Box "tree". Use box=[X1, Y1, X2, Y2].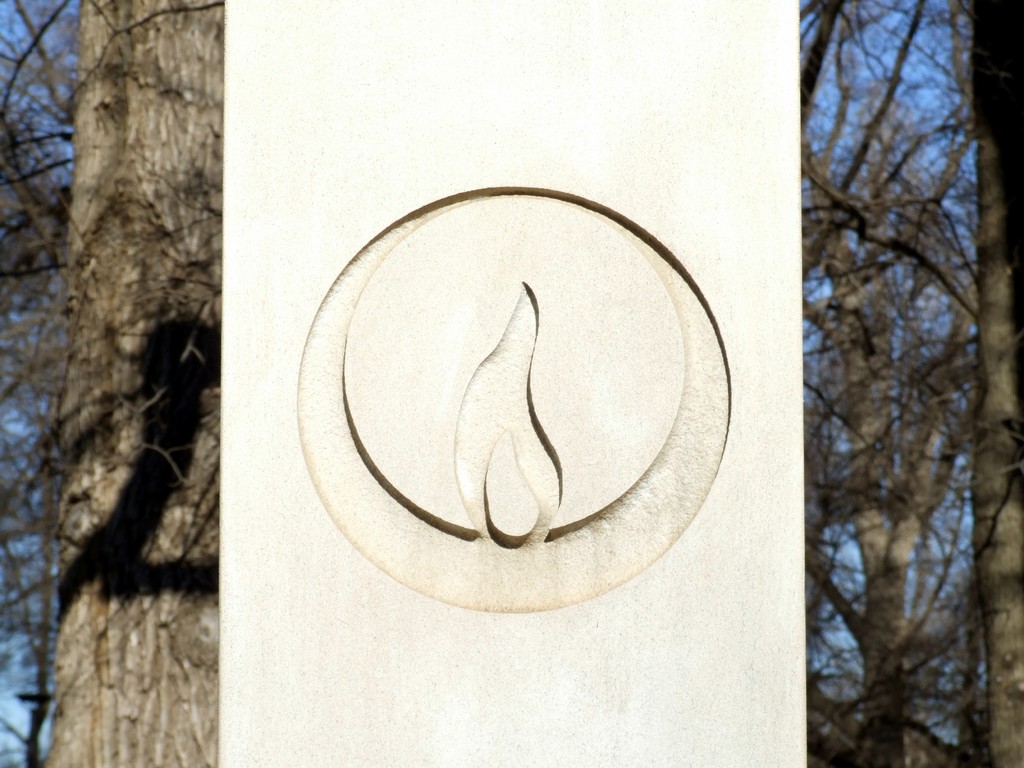
box=[17, 17, 252, 725].
